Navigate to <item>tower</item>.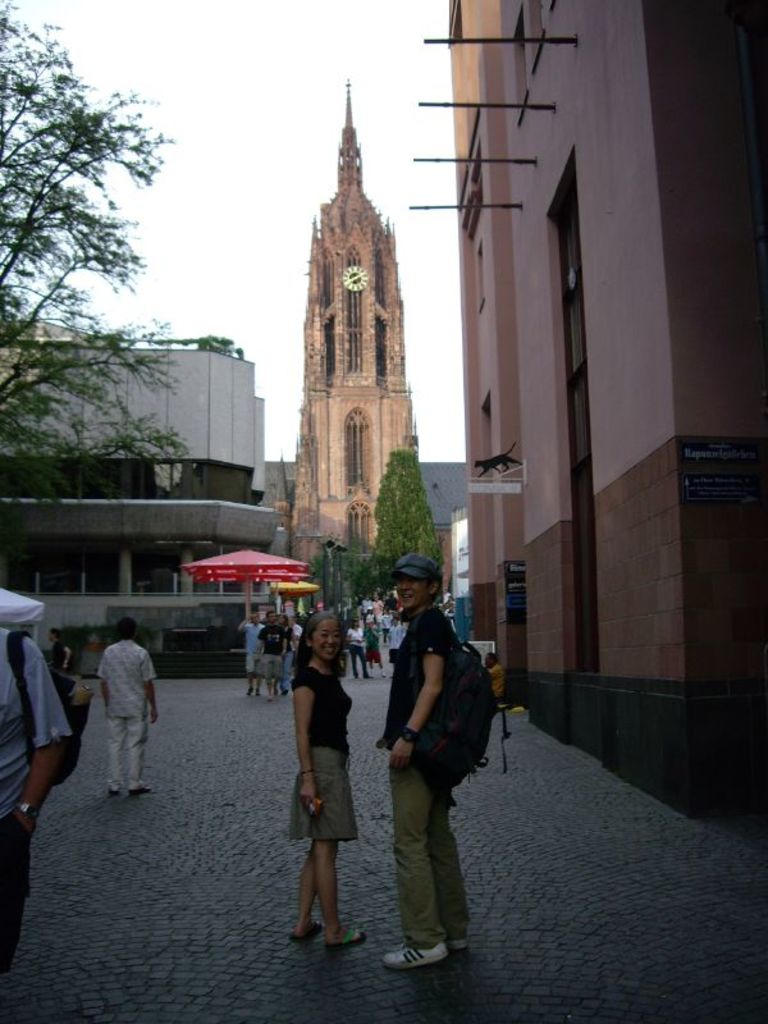
Navigation target: 288,50,426,479.
